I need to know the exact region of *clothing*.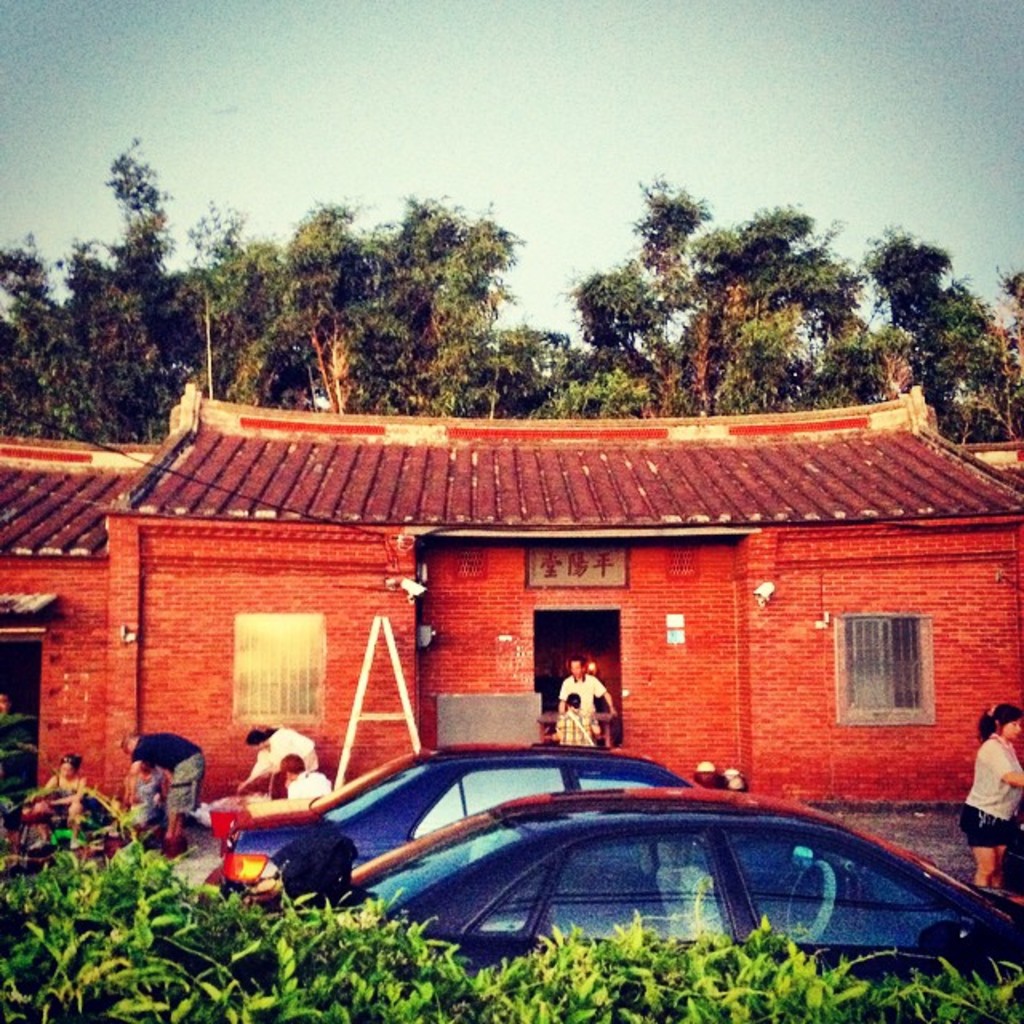
Region: (138,723,202,802).
